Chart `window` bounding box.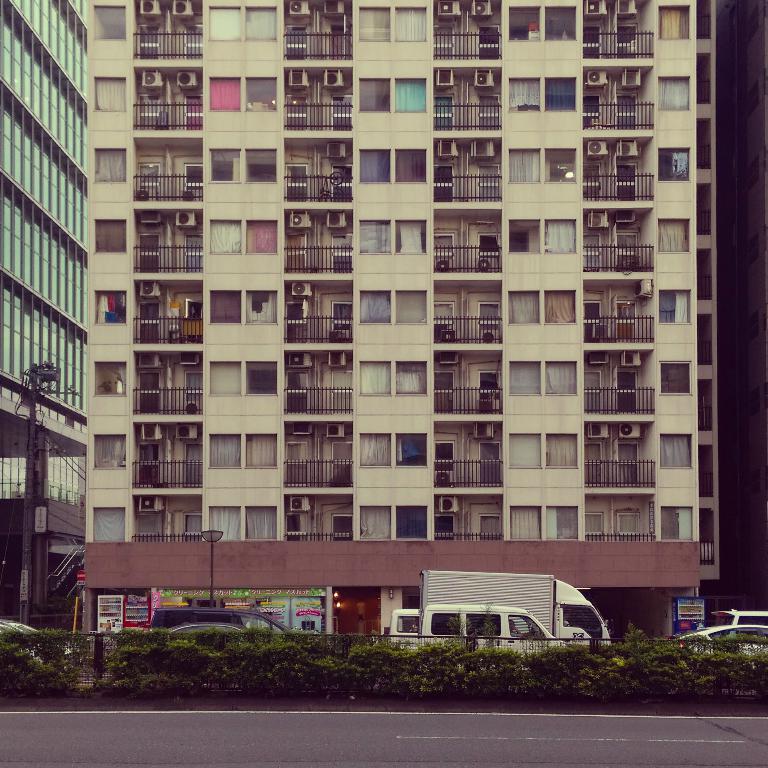
Charted: <region>465, 614, 502, 639</region>.
